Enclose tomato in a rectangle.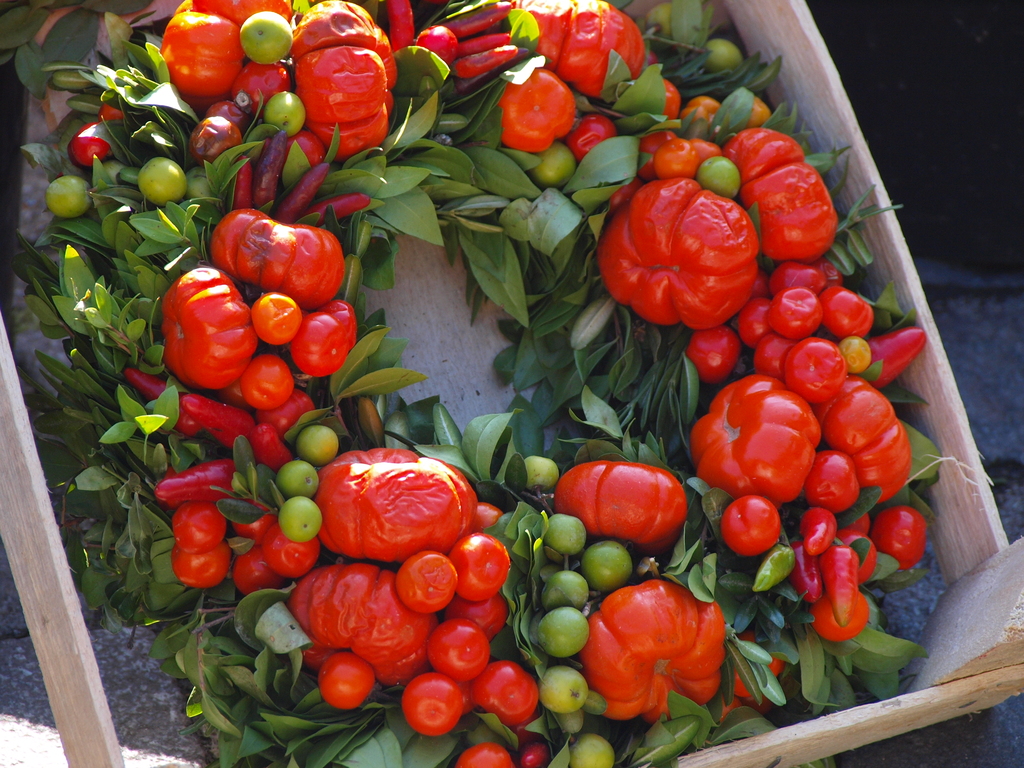
<region>252, 294, 305, 341</region>.
